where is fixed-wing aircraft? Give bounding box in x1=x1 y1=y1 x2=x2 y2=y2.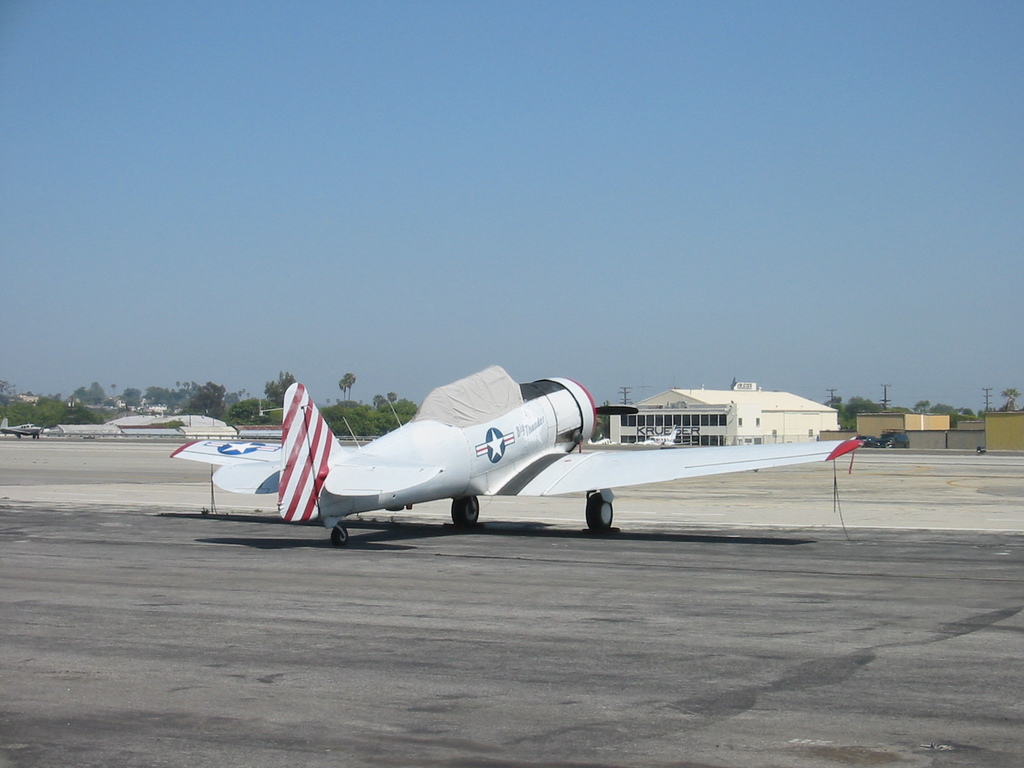
x1=0 y1=423 x2=54 y2=439.
